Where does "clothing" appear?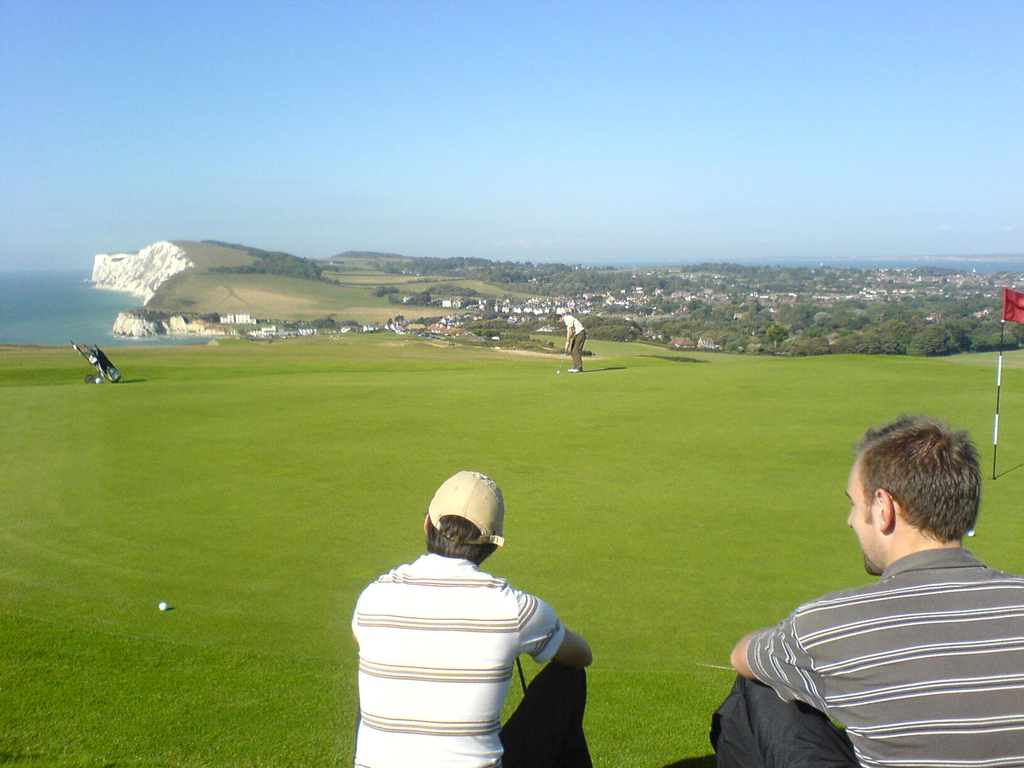
Appears at (556, 317, 587, 371).
